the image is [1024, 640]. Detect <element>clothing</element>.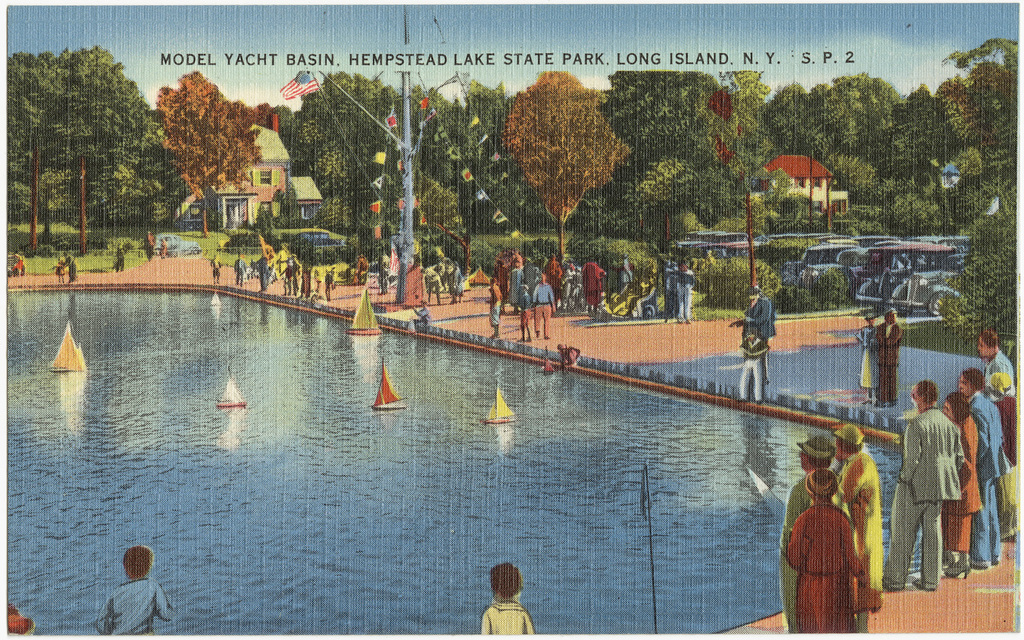
Detection: bbox=[88, 570, 175, 633].
